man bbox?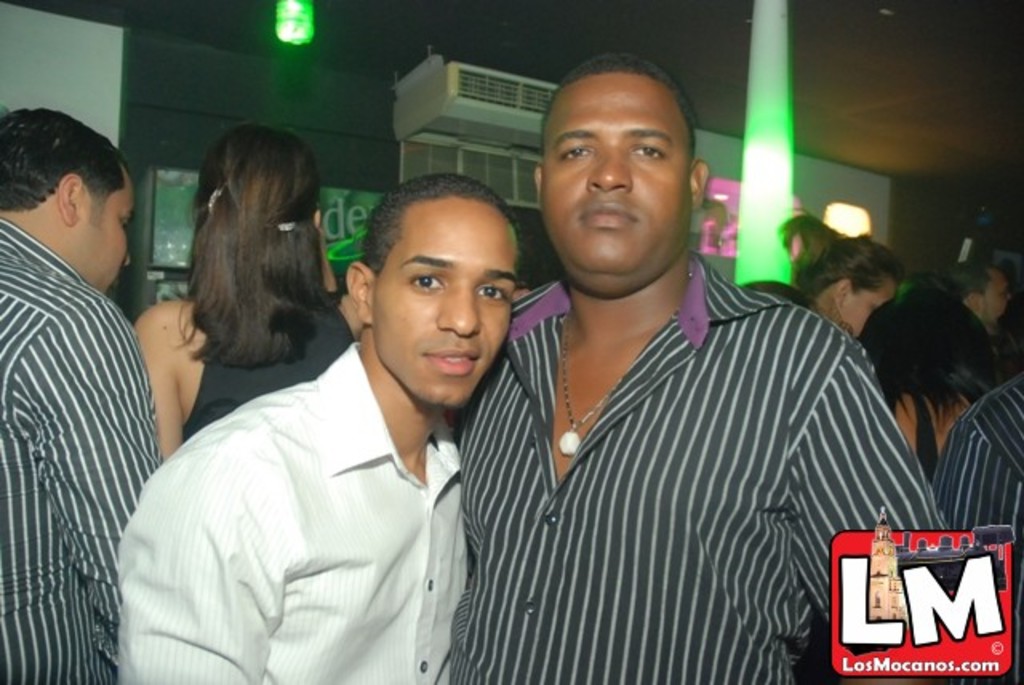
(x1=115, y1=170, x2=528, y2=683)
